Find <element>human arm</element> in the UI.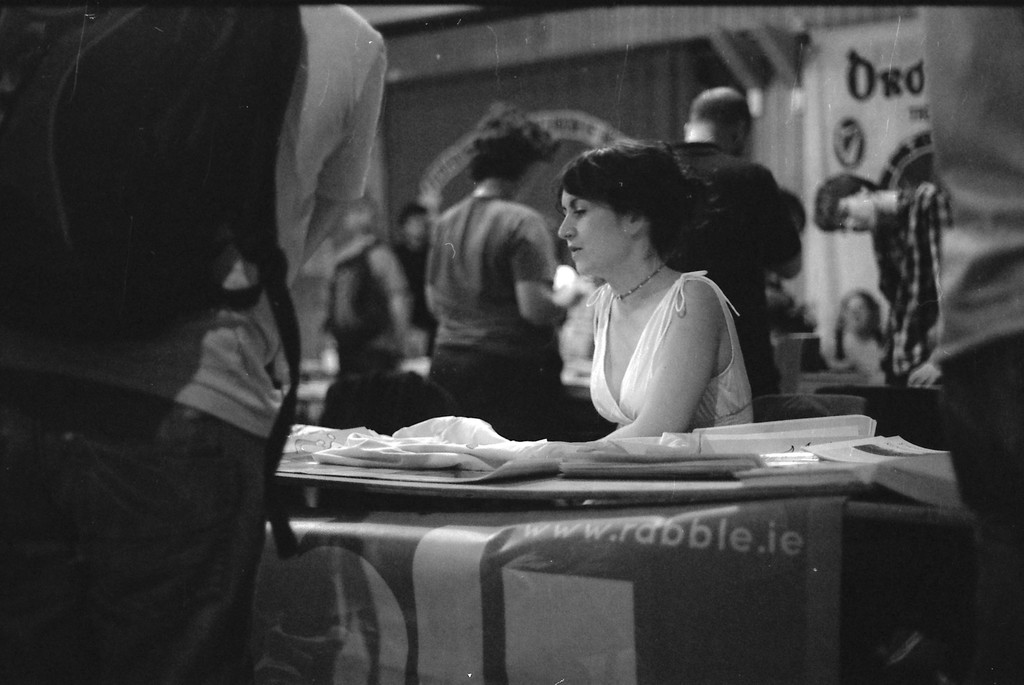
UI element at <bbox>259, 11, 388, 269</bbox>.
